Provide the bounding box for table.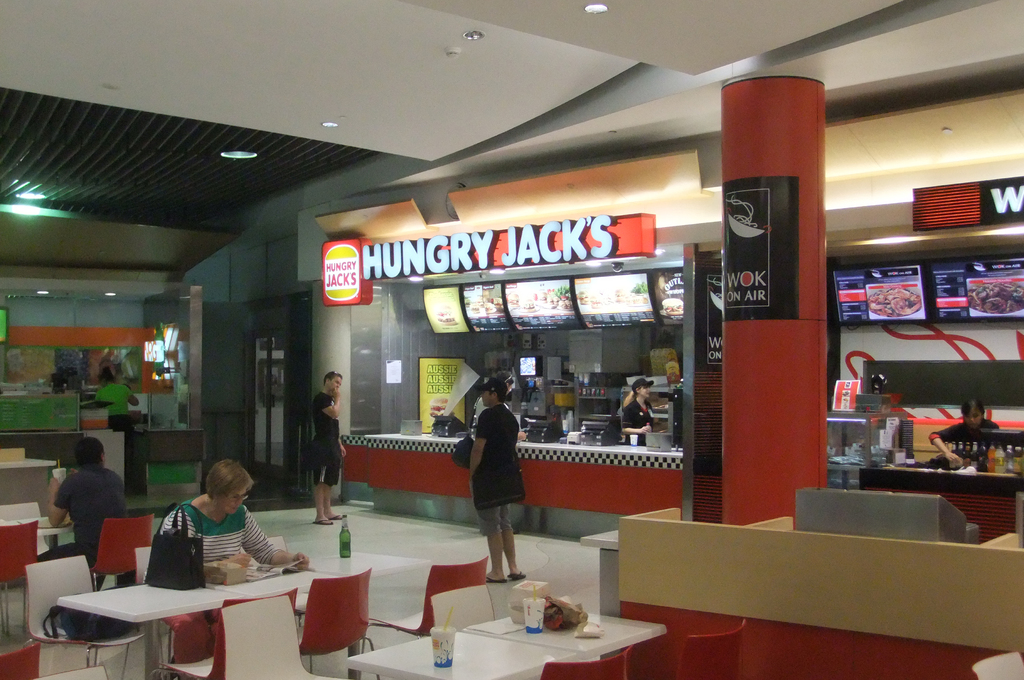
<box>197,568,335,607</box>.
